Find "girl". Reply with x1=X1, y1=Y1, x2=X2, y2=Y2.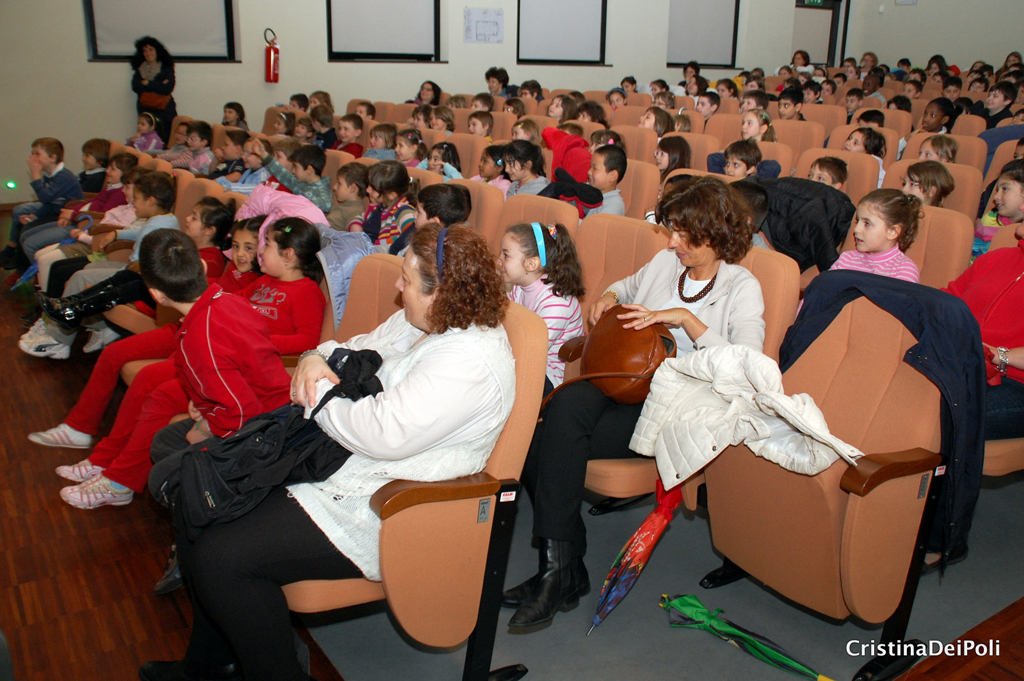
x1=220, y1=99, x2=251, y2=127.
